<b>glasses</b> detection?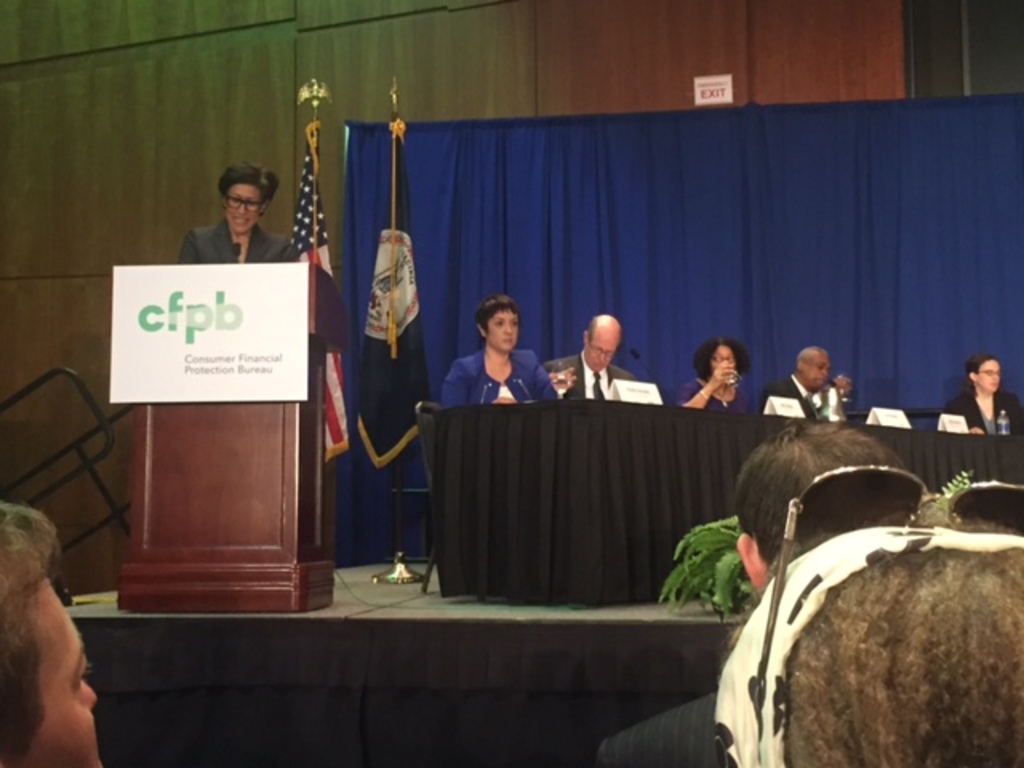
{"x1": 224, "y1": 195, "x2": 264, "y2": 211}
